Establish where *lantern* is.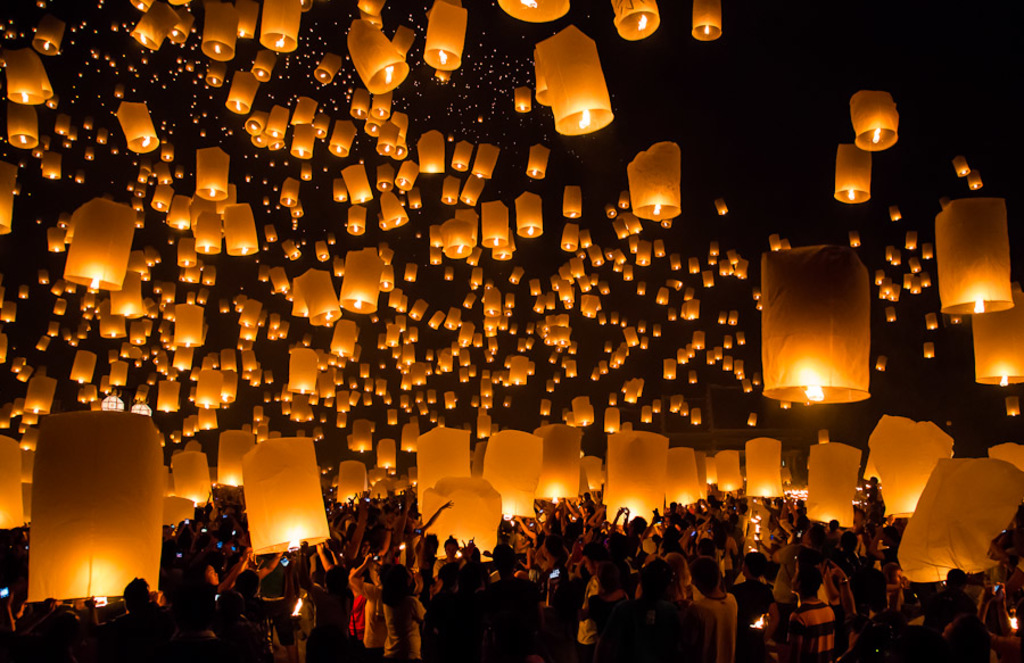
Established at pyautogui.locateOnScreen(422, 5, 466, 68).
